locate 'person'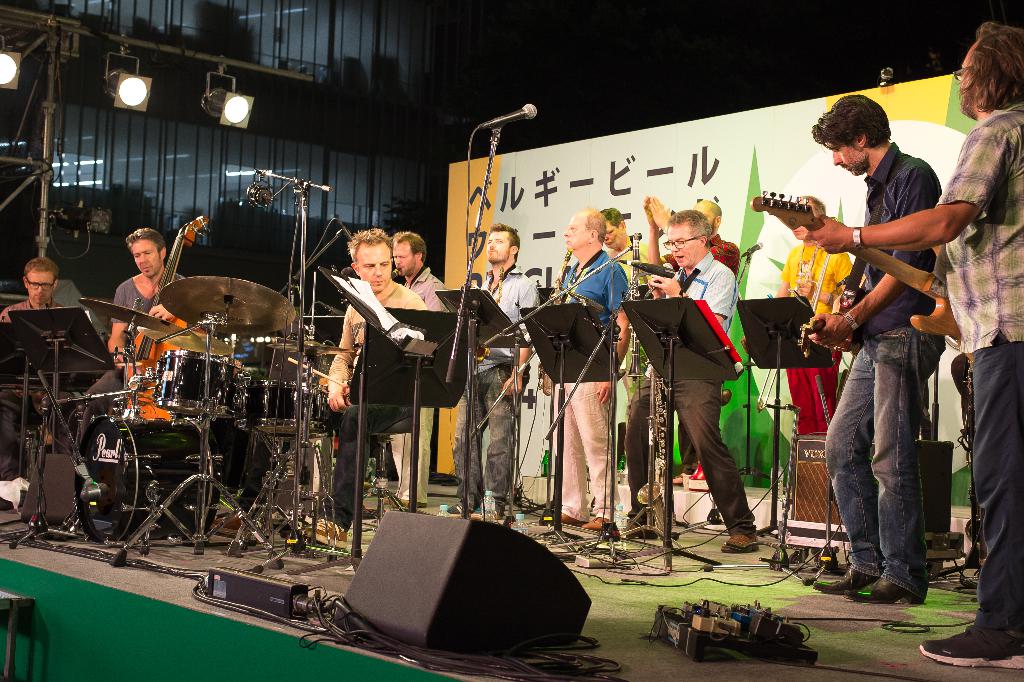
crop(0, 258, 98, 483)
